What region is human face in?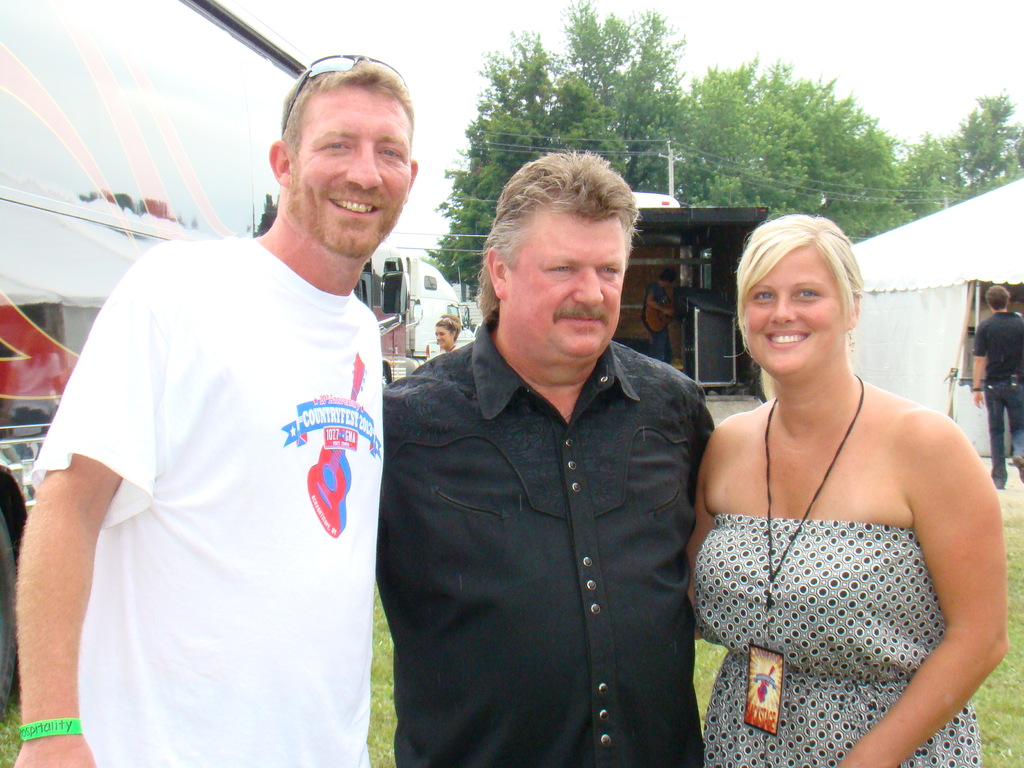
(435,329,452,352).
